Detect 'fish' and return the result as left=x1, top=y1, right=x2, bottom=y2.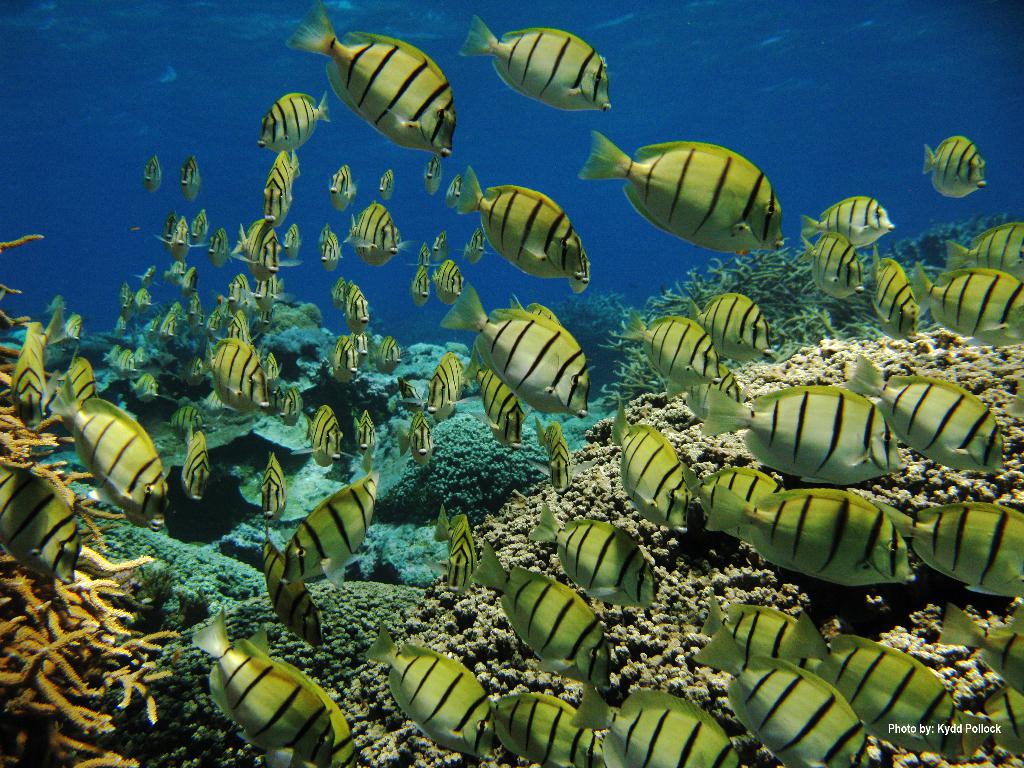
left=424, top=157, right=448, bottom=196.
